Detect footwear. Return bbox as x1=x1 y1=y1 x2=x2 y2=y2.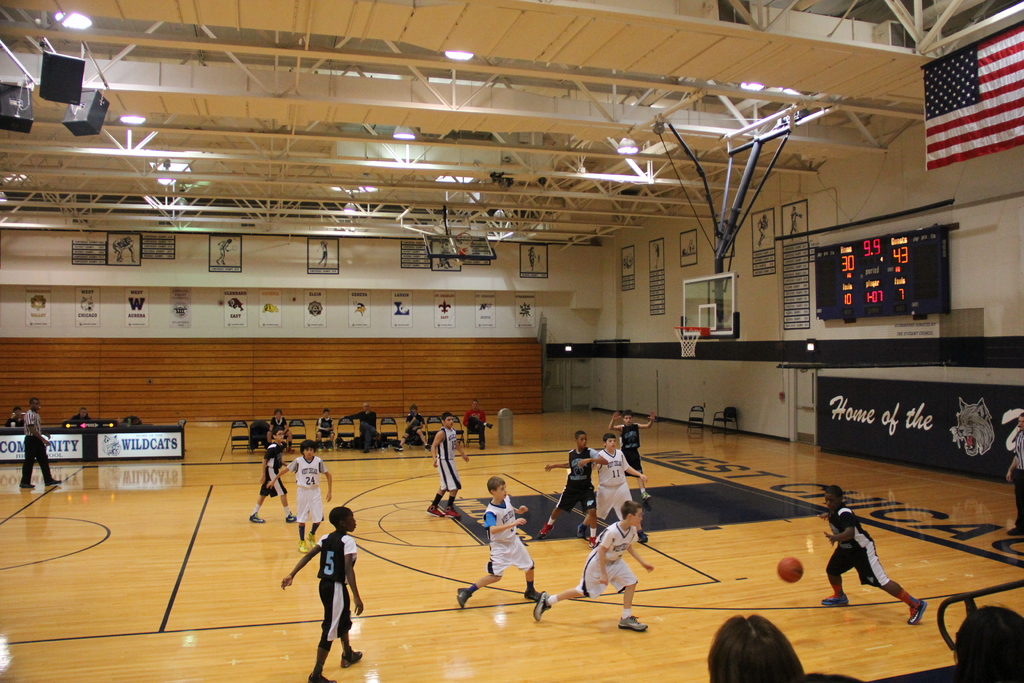
x1=456 y1=583 x2=472 y2=609.
